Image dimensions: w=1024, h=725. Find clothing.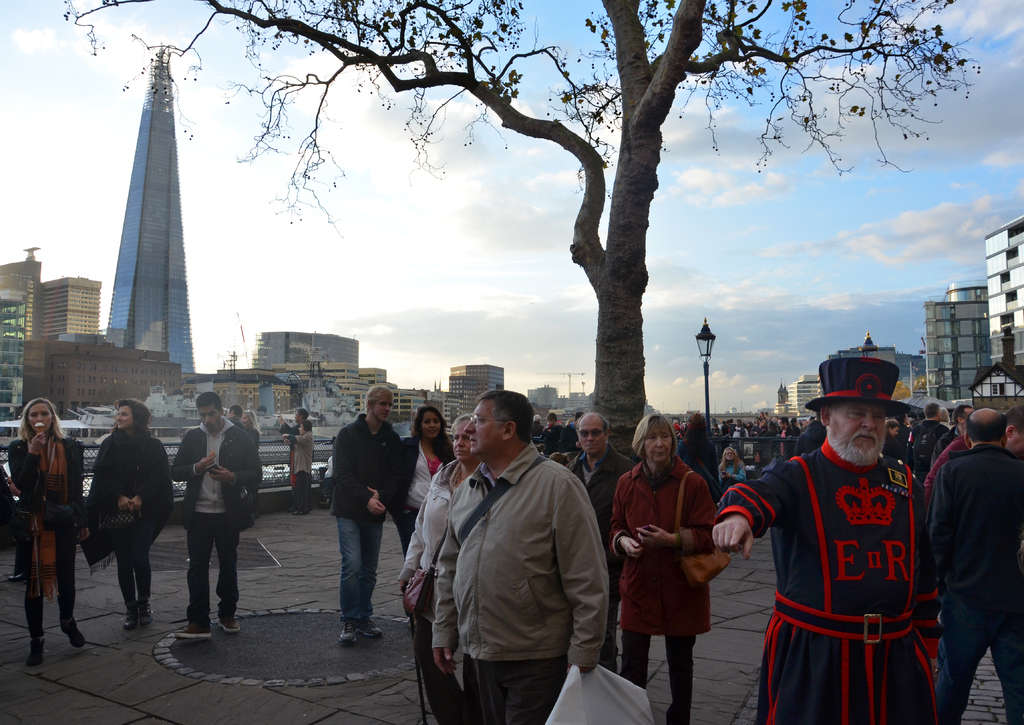
{"left": 398, "top": 459, "right": 486, "bottom": 723}.
